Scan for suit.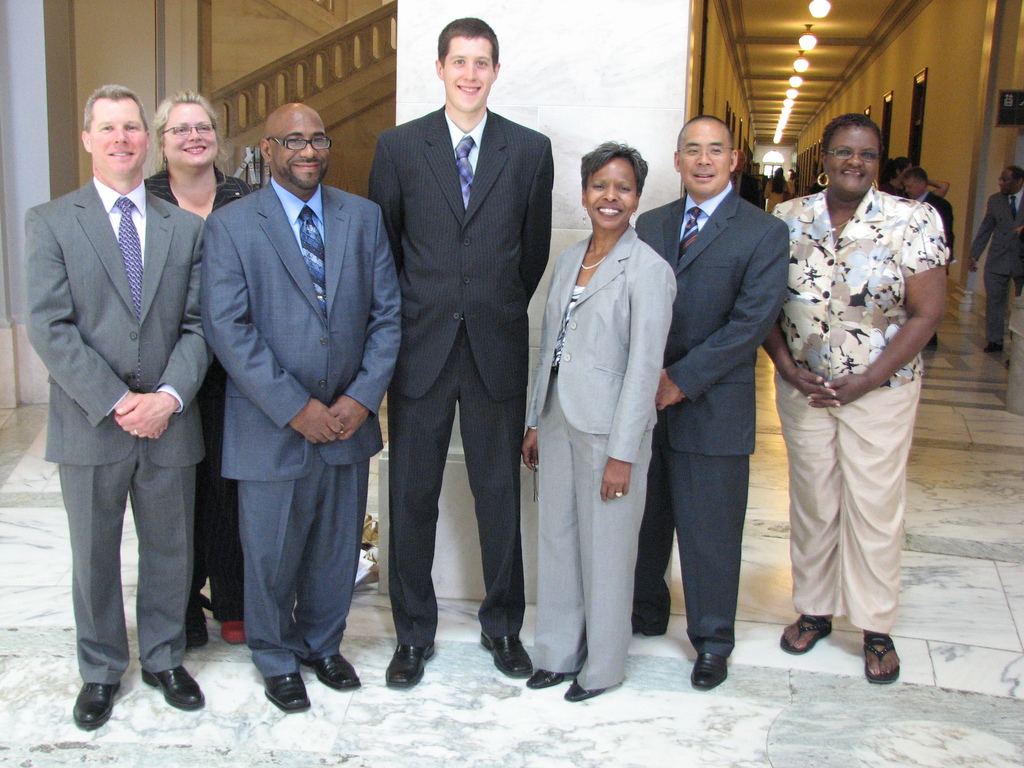
Scan result: l=916, t=191, r=954, b=344.
